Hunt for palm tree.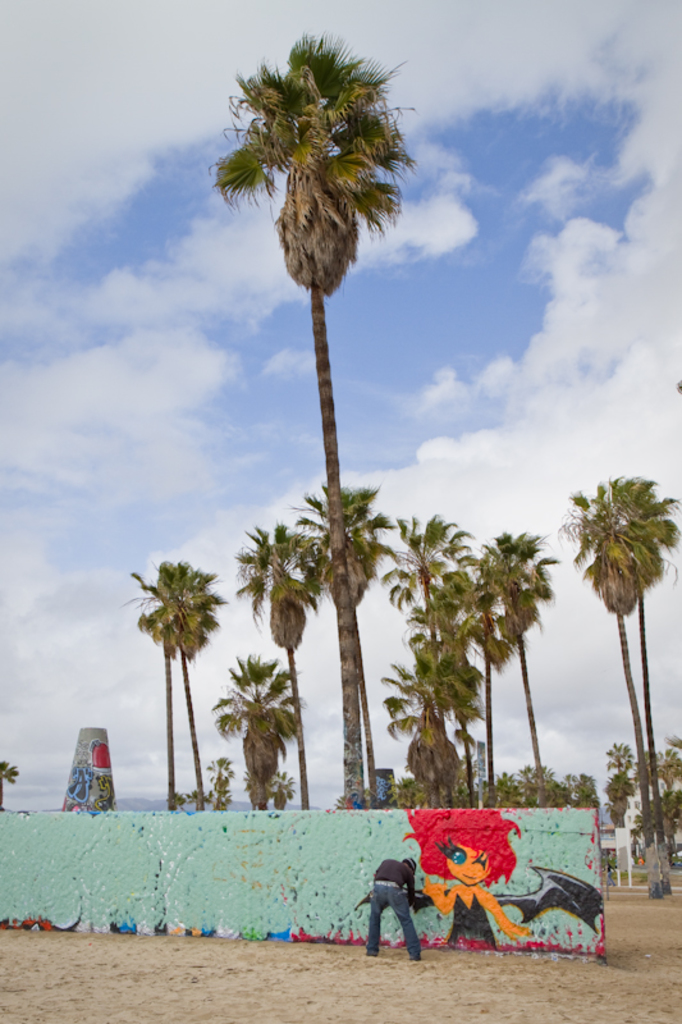
Hunted down at pyautogui.locateOnScreen(481, 531, 554, 772).
